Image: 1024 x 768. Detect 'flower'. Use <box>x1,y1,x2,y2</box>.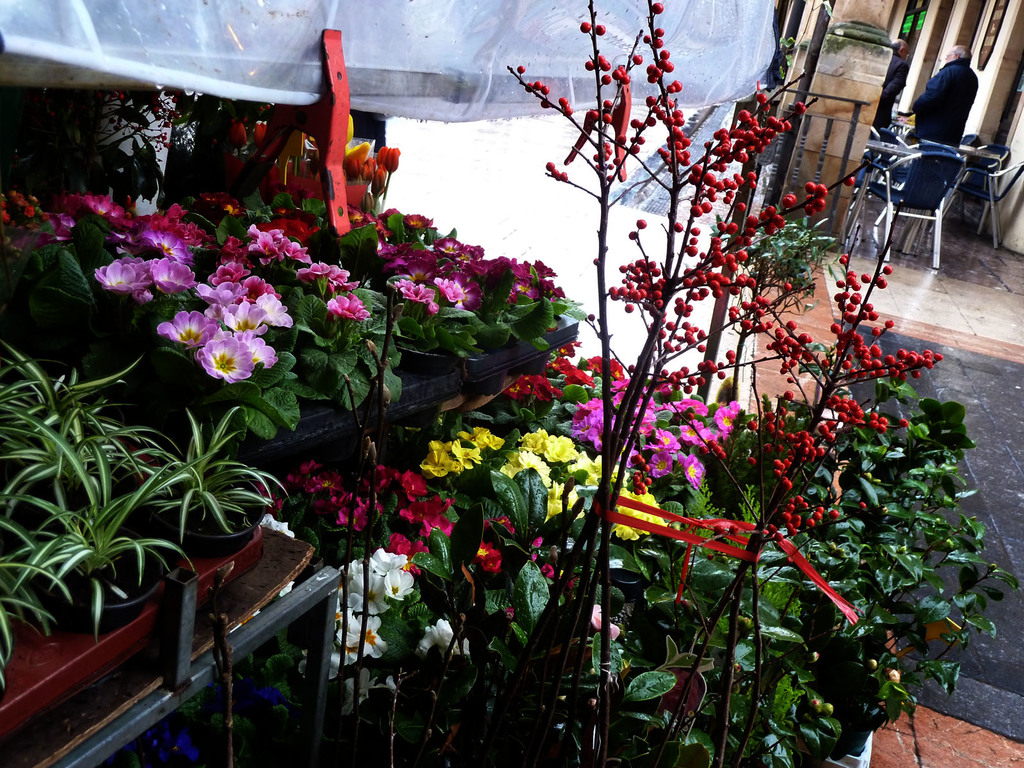
<box>293,261,358,294</box>.
